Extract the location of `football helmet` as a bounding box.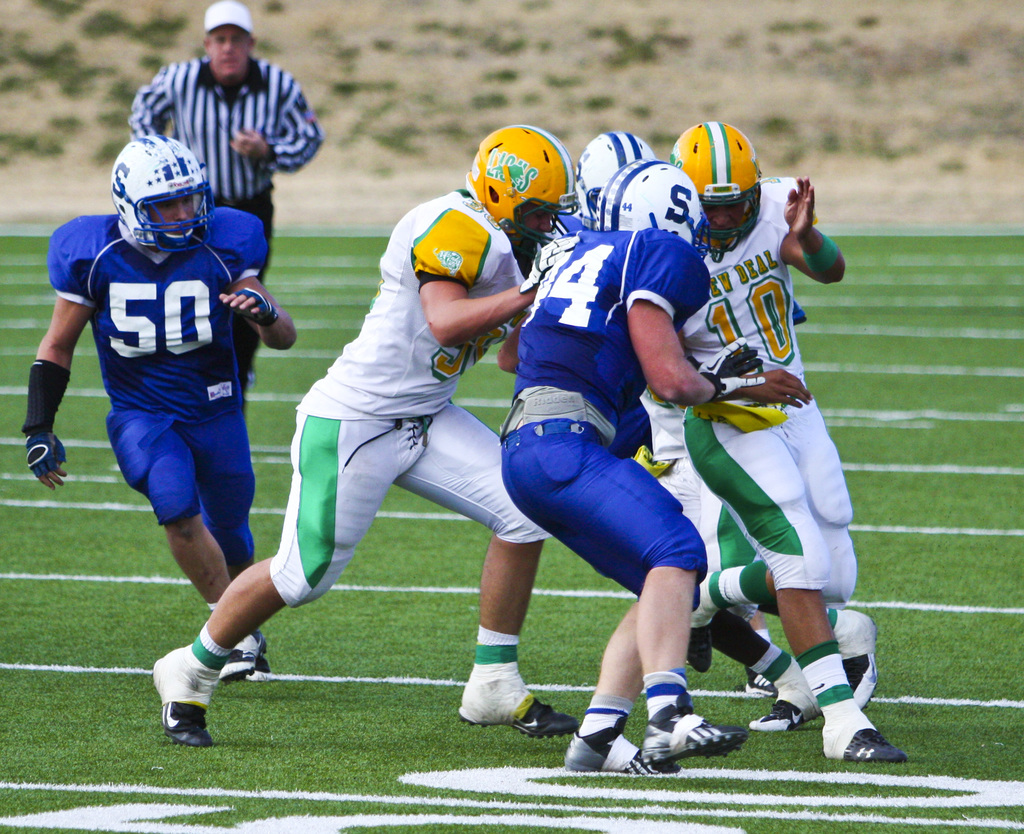
<box>572,118,660,210</box>.
